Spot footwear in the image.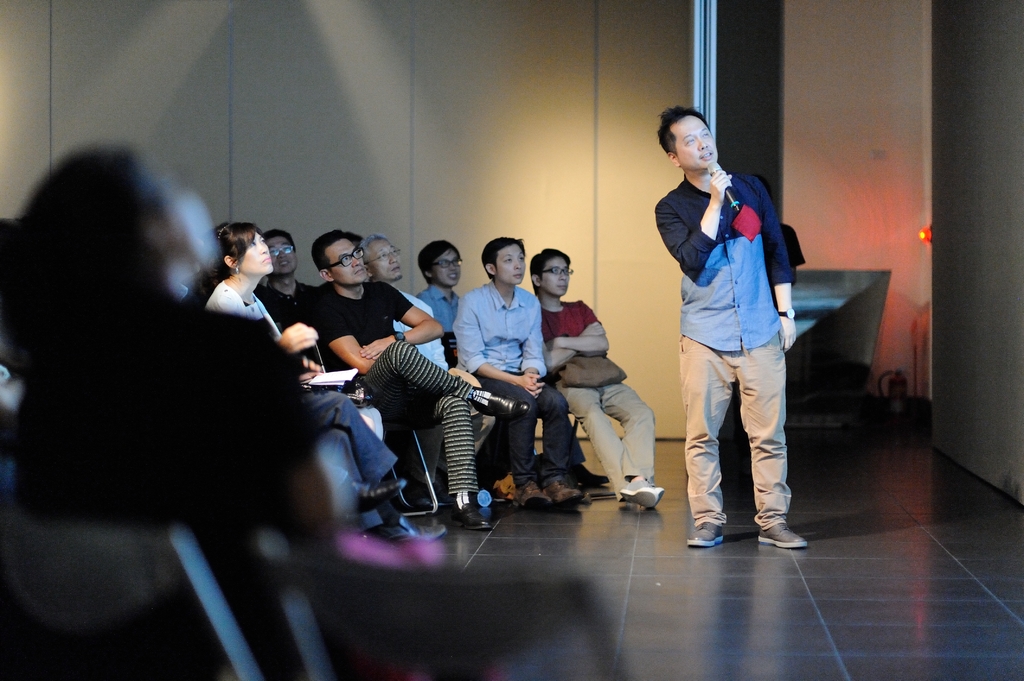
footwear found at 755 522 812 551.
